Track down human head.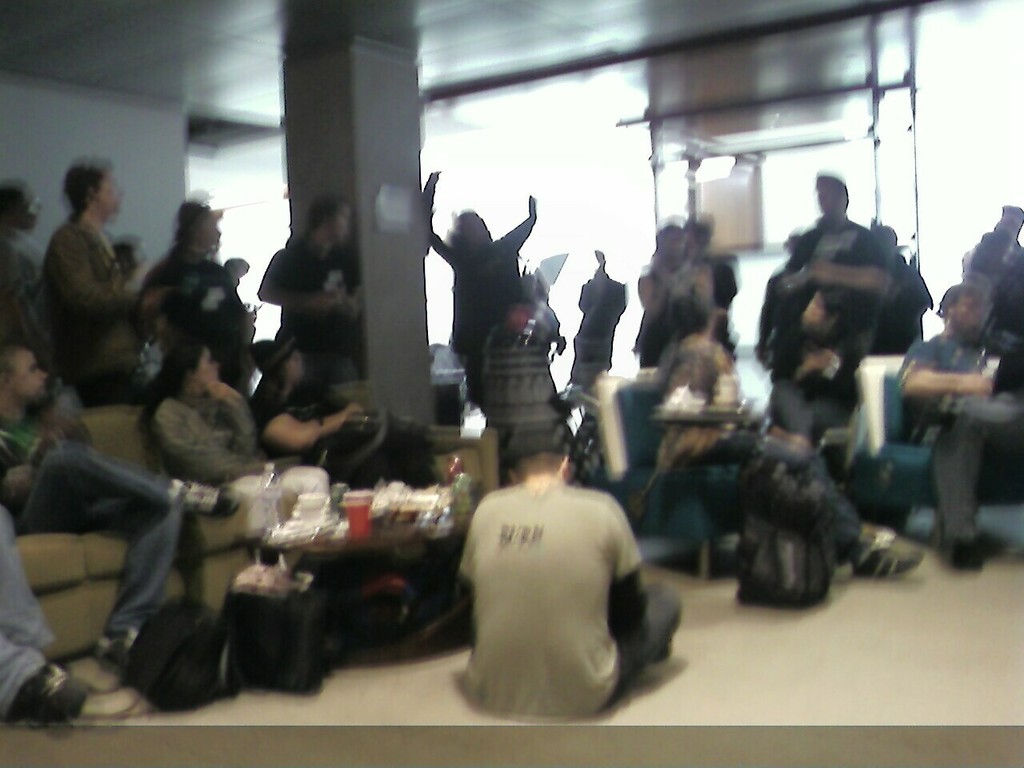
Tracked to detection(0, 175, 39, 234).
